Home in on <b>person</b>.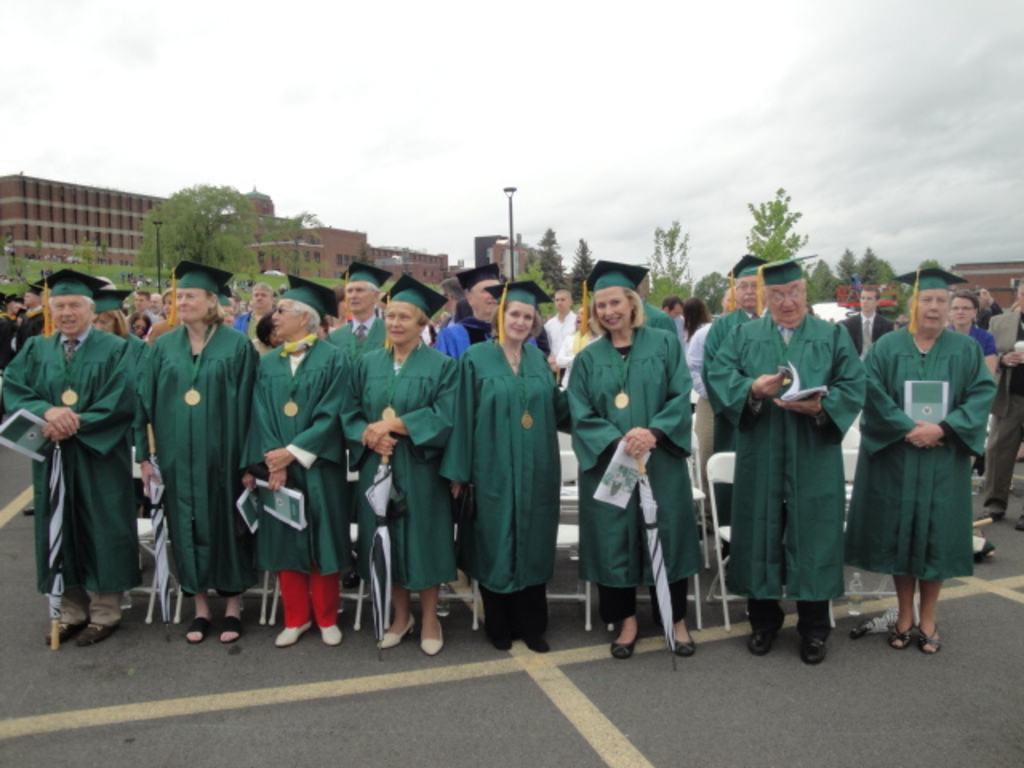
Homed in at l=434, t=309, r=451, b=328.
